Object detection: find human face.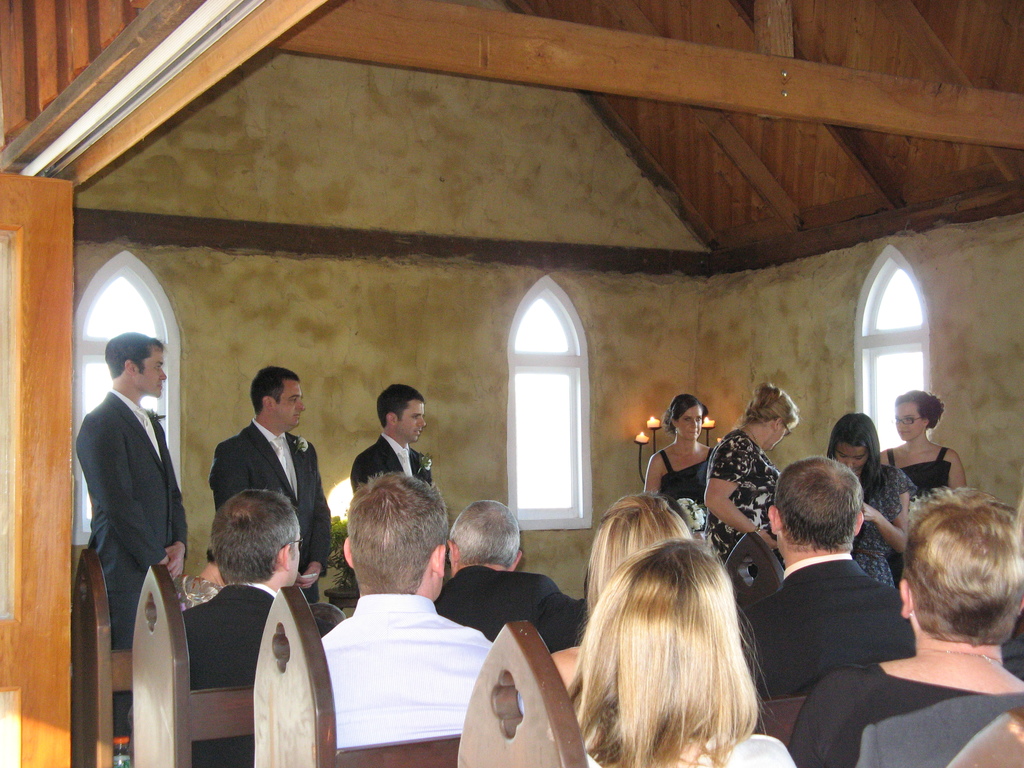
(x1=833, y1=444, x2=868, y2=475).
